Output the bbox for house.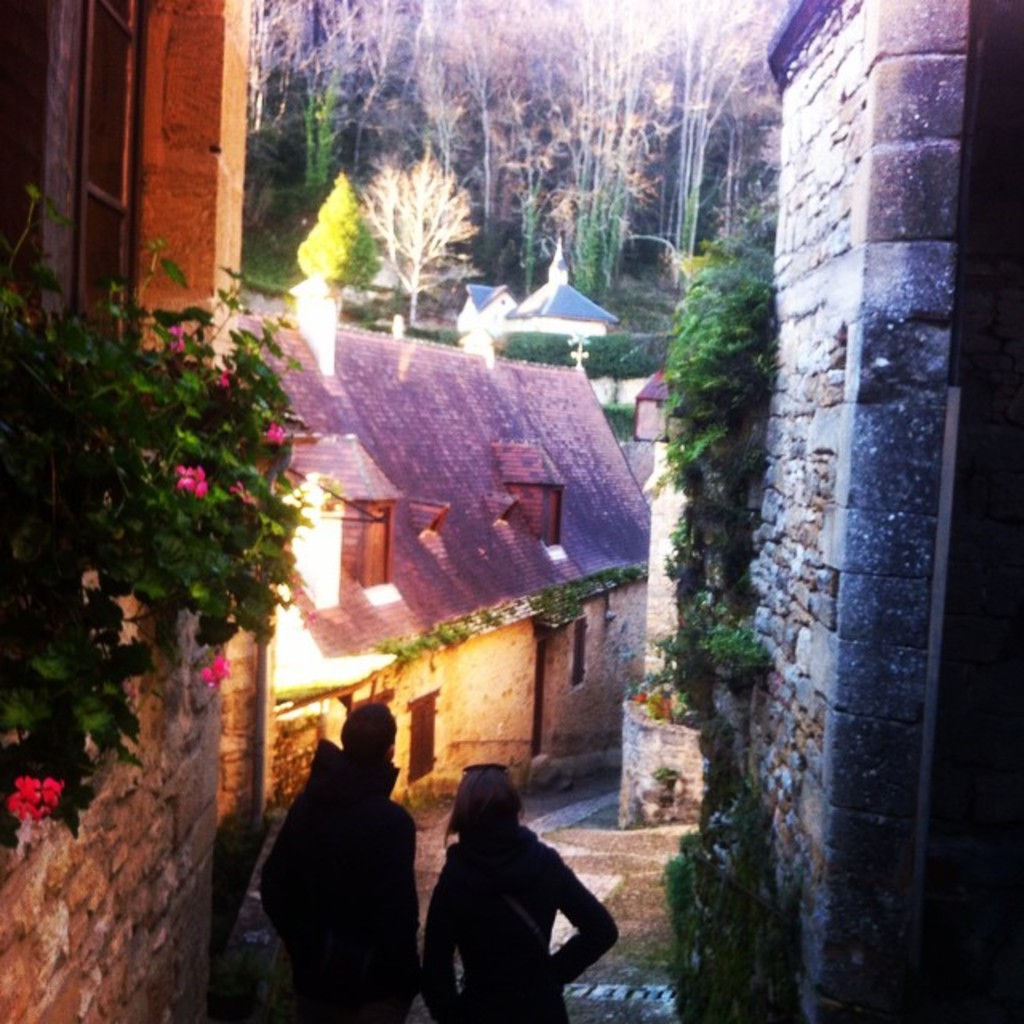
detection(0, 0, 264, 1022).
